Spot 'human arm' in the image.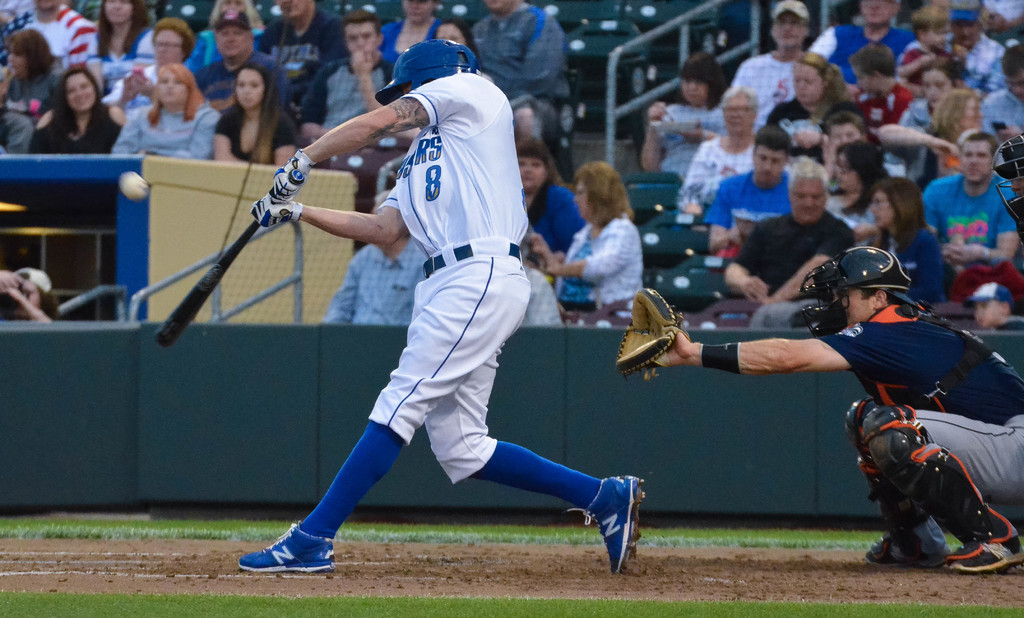
'human arm' found at [522, 220, 636, 285].
